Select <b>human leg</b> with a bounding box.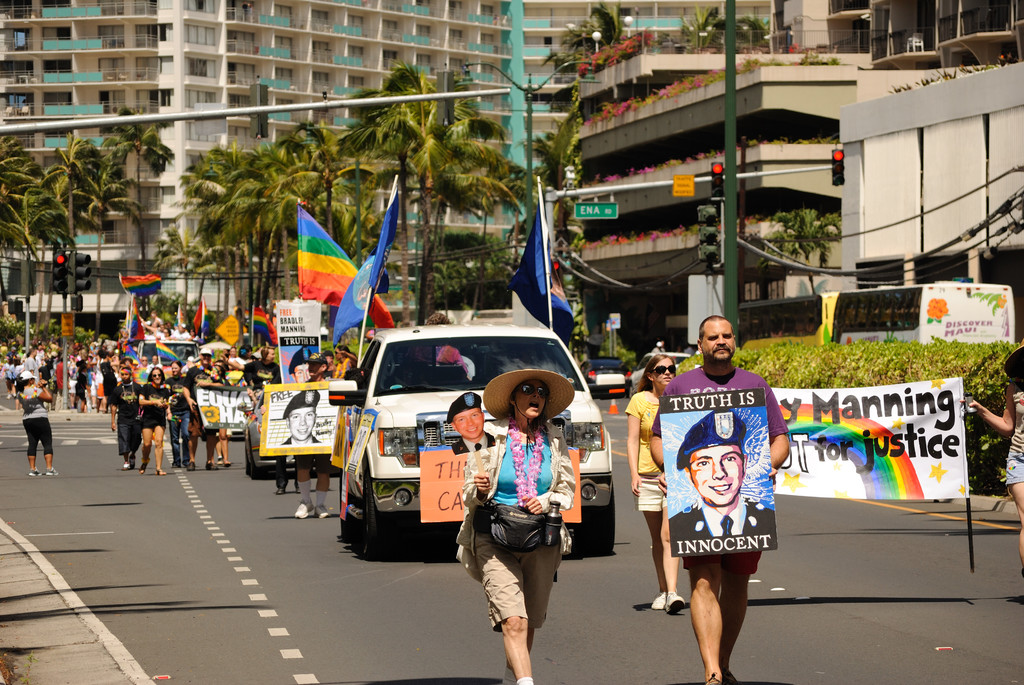
box(203, 428, 213, 468).
